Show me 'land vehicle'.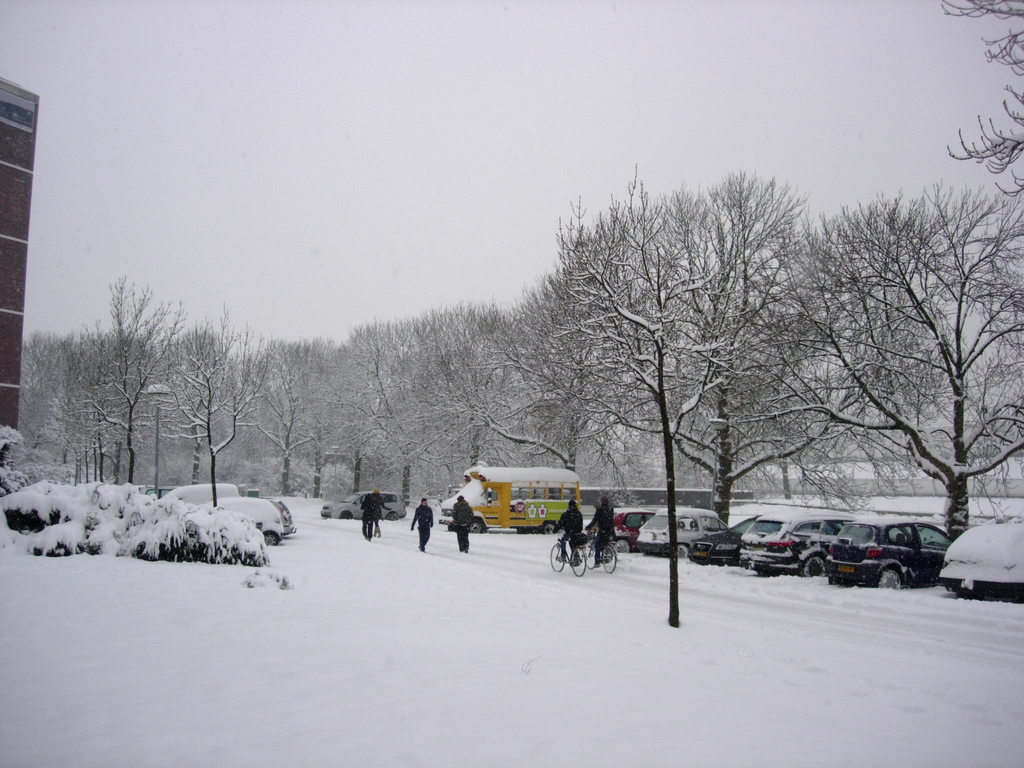
'land vehicle' is here: locate(267, 496, 300, 542).
